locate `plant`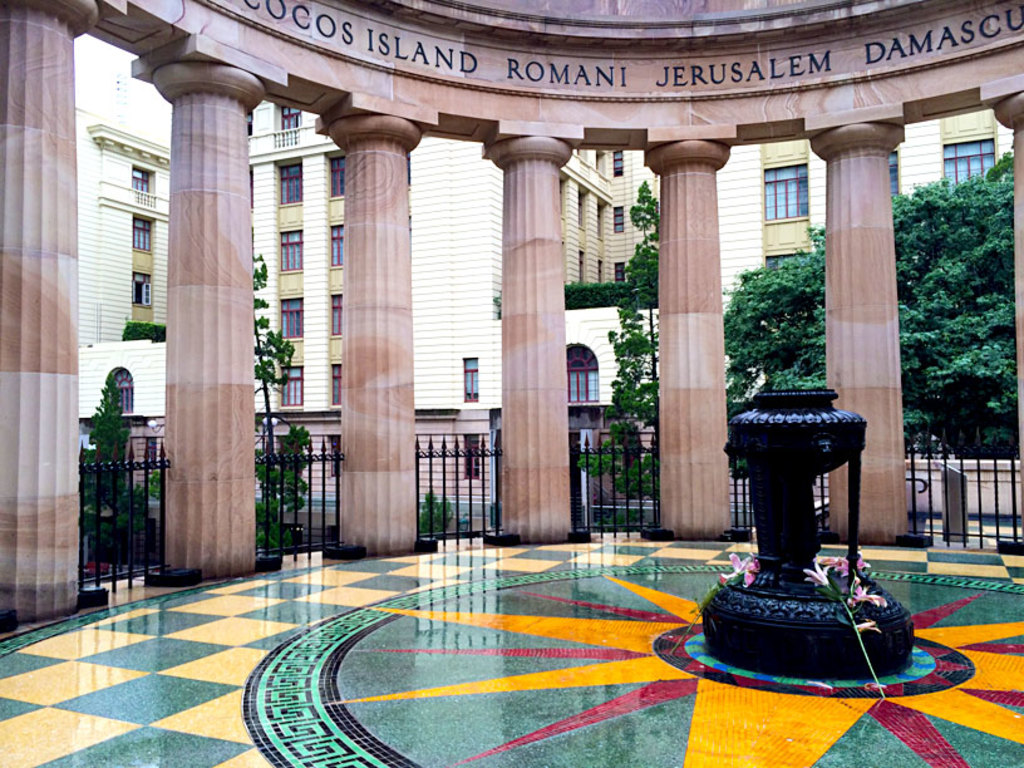
left=78, top=383, right=138, bottom=561
